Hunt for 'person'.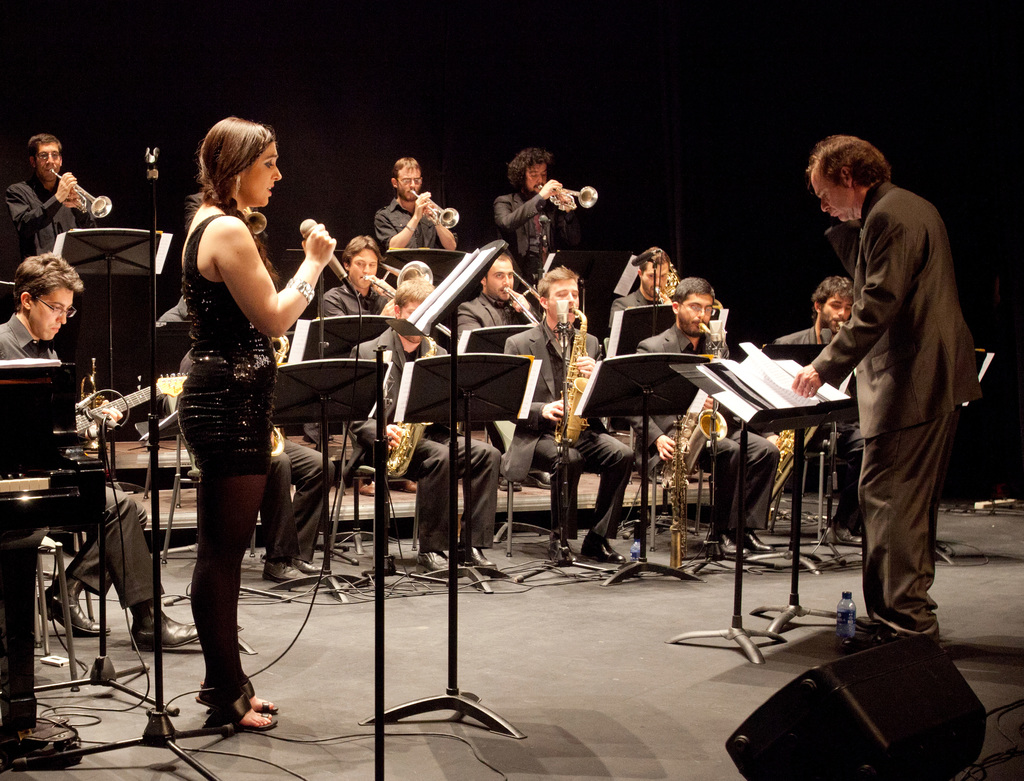
Hunted down at box(792, 131, 990, 654).
